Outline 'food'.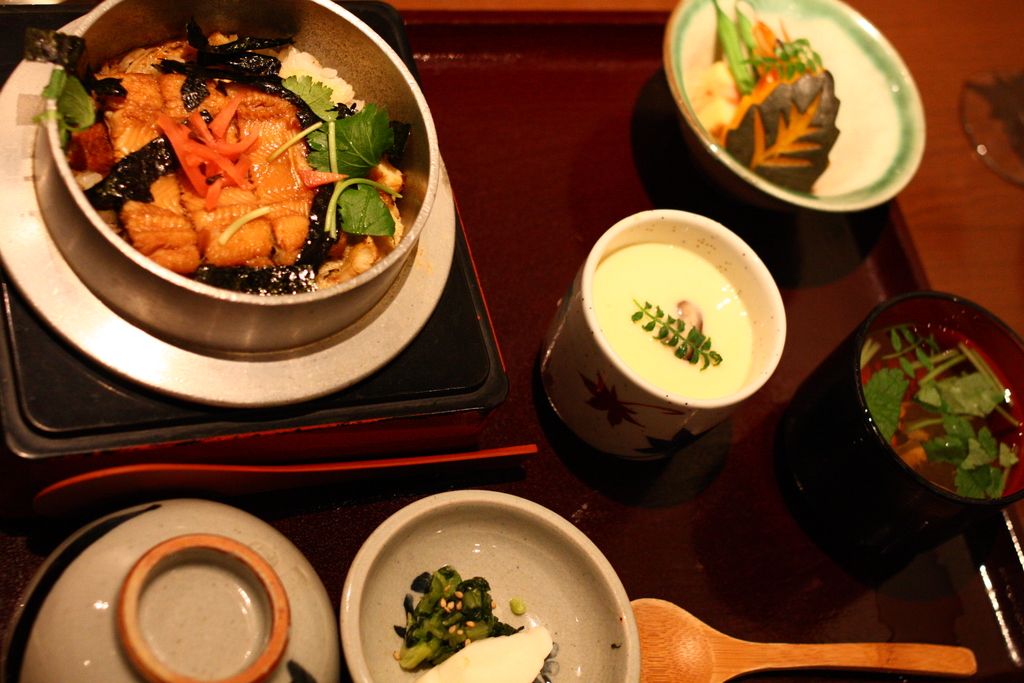
Outline: region(863, 323, 1023, 493).
